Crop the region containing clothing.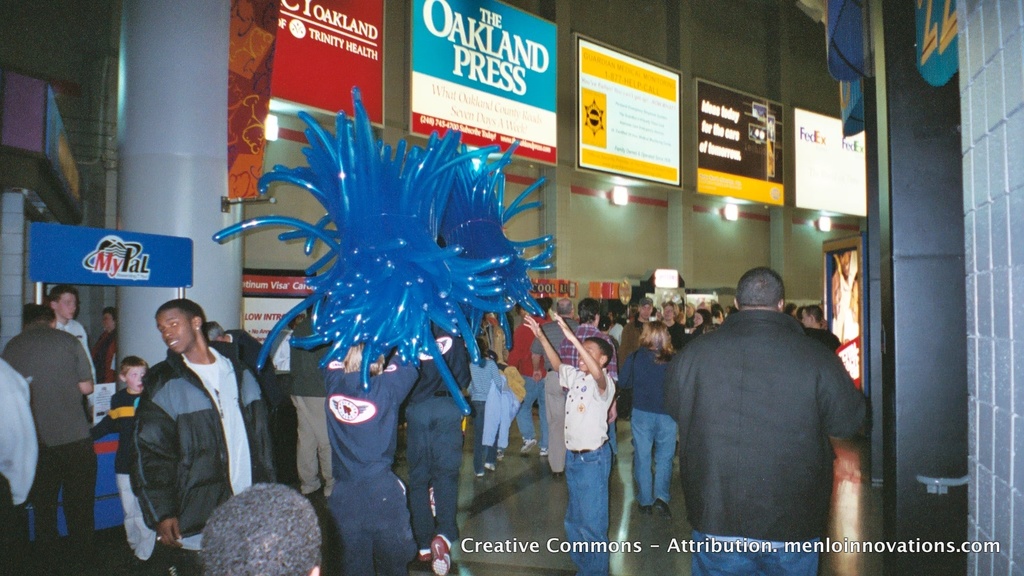
Crop region: <region>463, 357, 494, 467</region>.
